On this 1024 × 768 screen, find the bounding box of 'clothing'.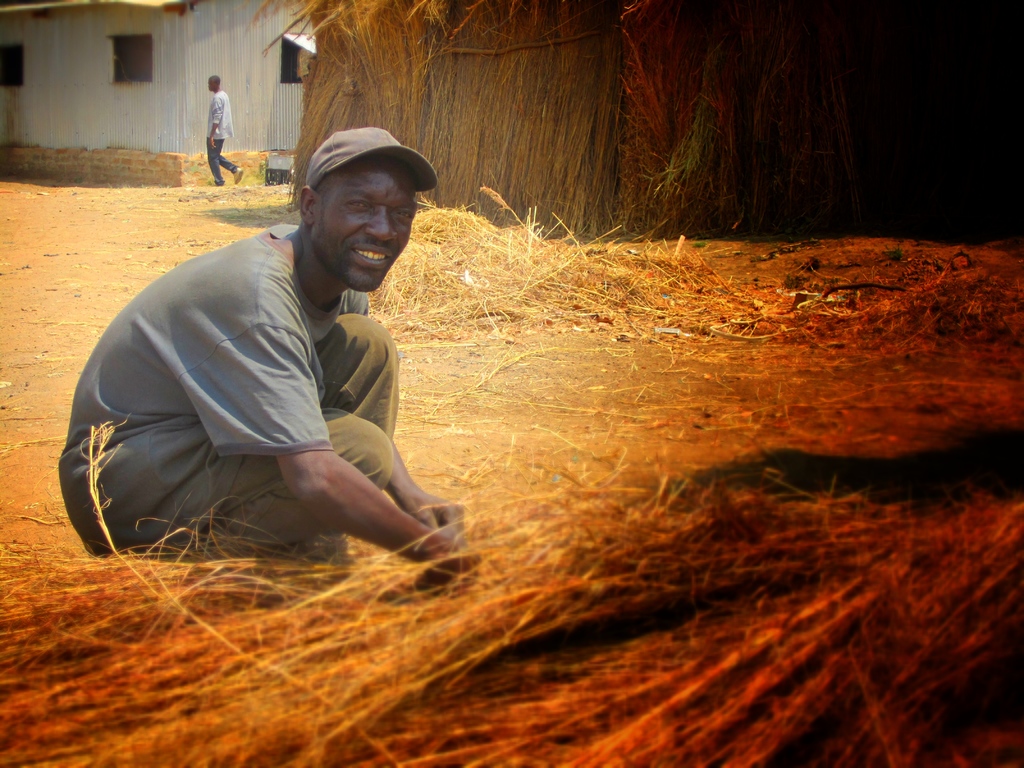
Bounding box: (77, 212, 453, 547).
